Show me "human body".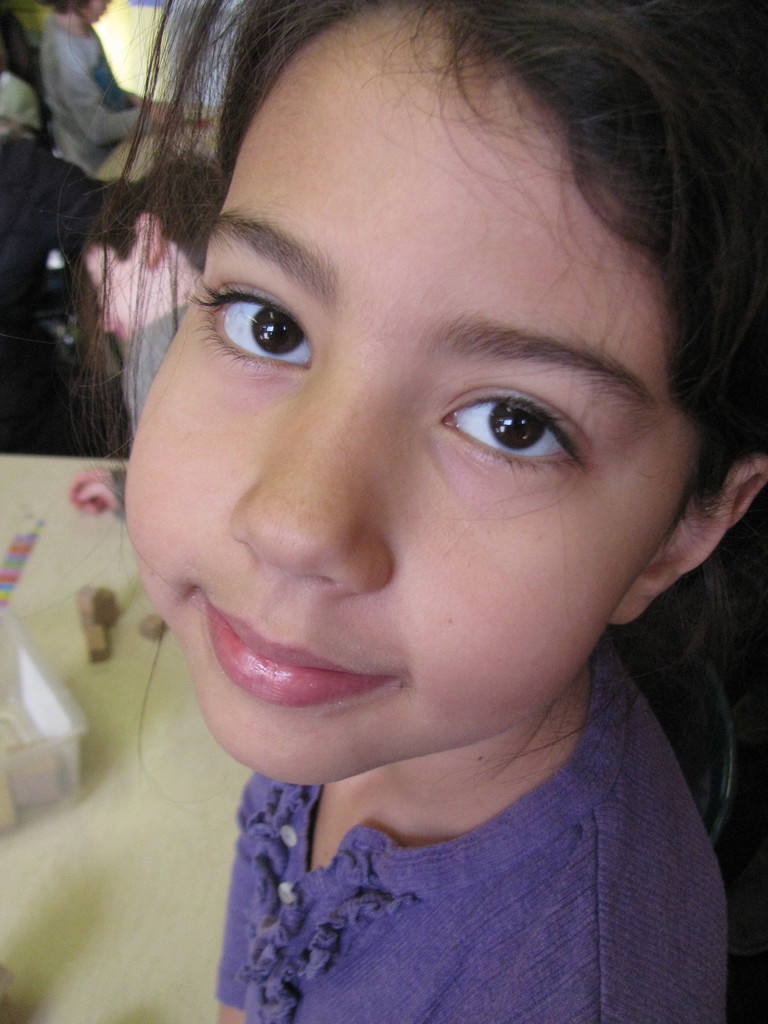
"human body" is here: bbox=[40, 17, 214, 177].
